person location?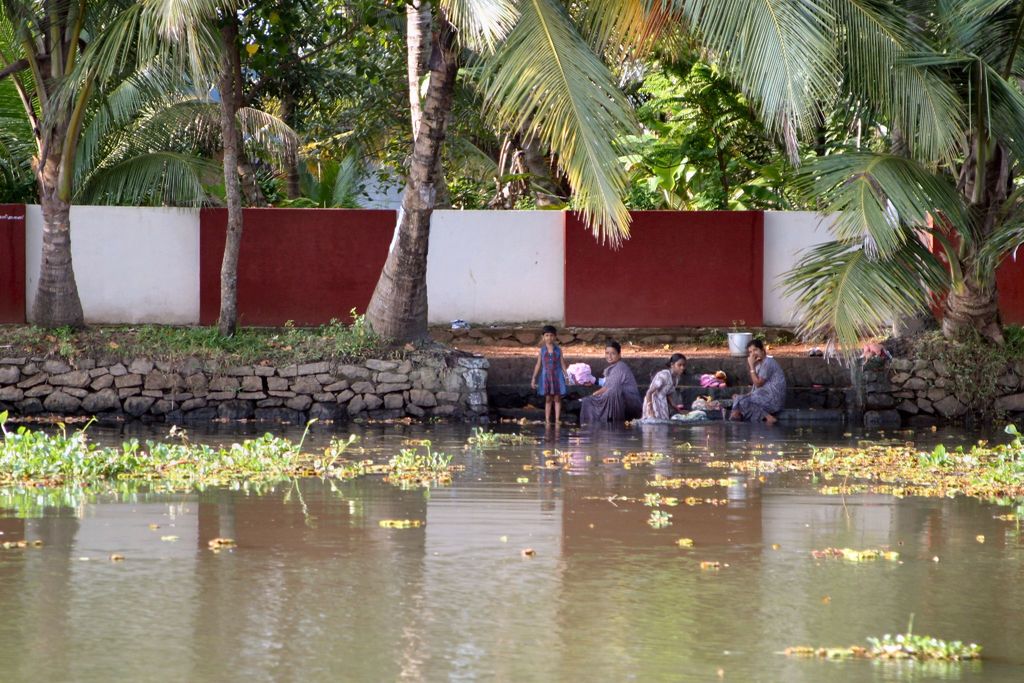
box=[580, 344, 641, 425]
